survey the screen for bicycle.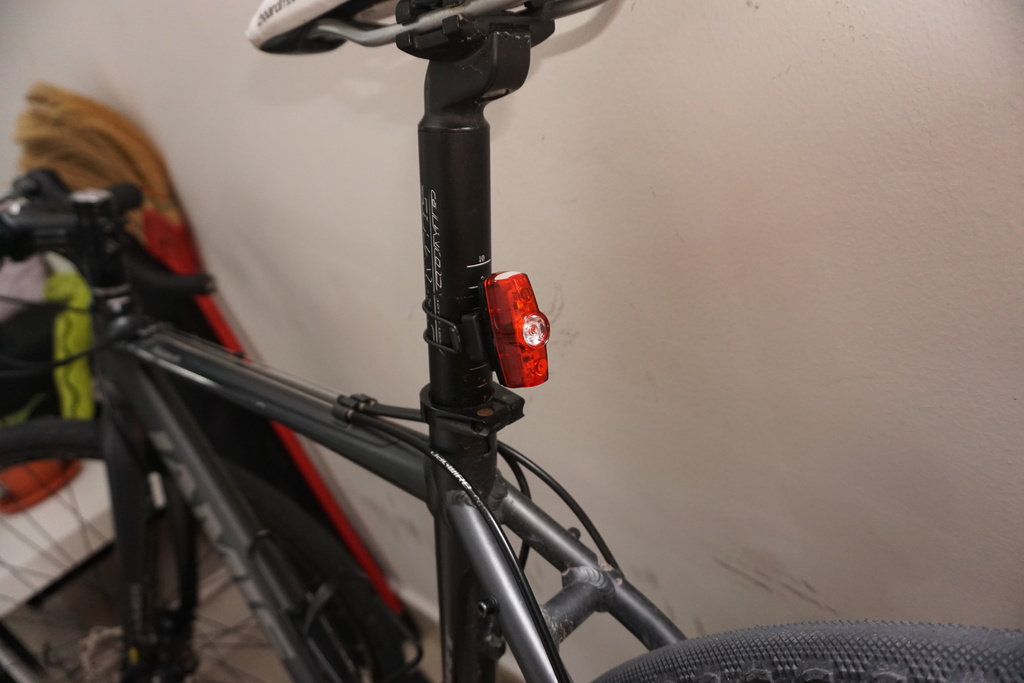
Survey found: (x1=0, y1=0, x2=1023, y2=682).
